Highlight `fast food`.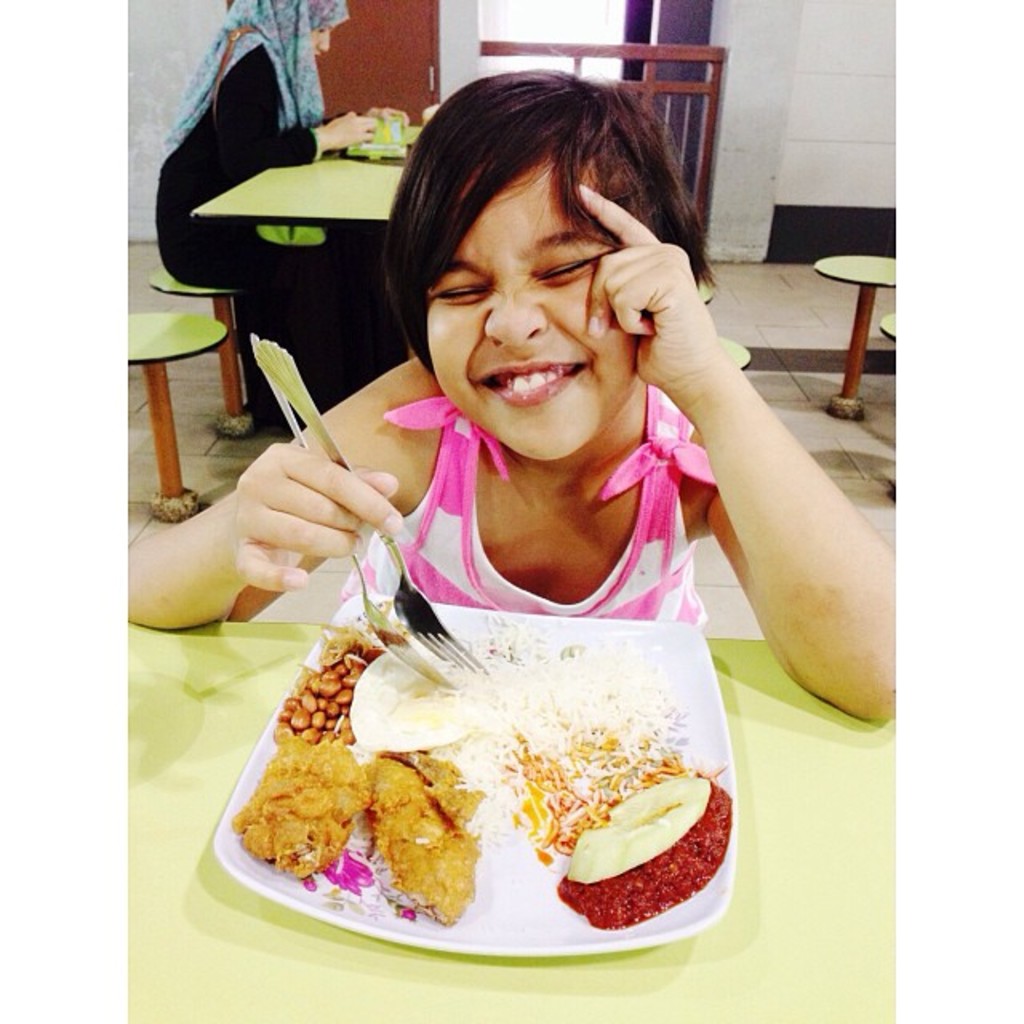
Highlighted region: pyautogui.locateOnScreen(250, 626, 482, 947).
